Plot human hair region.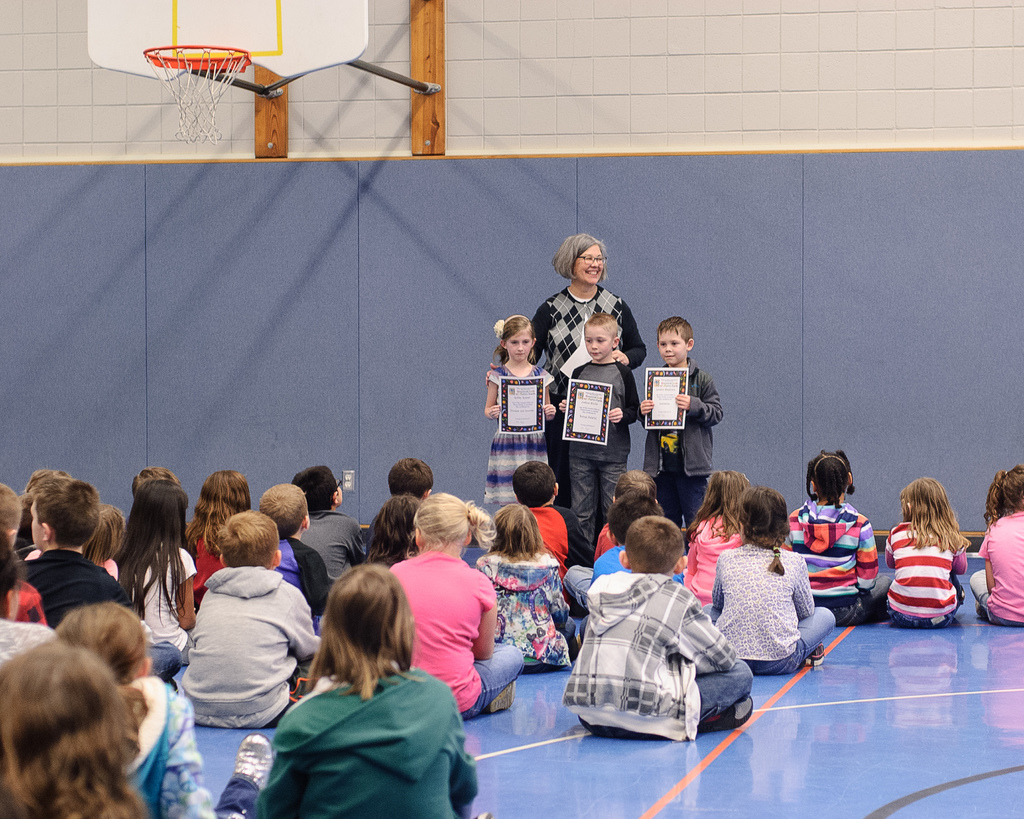
Plotted at <box>661,312,698,353</box>.
